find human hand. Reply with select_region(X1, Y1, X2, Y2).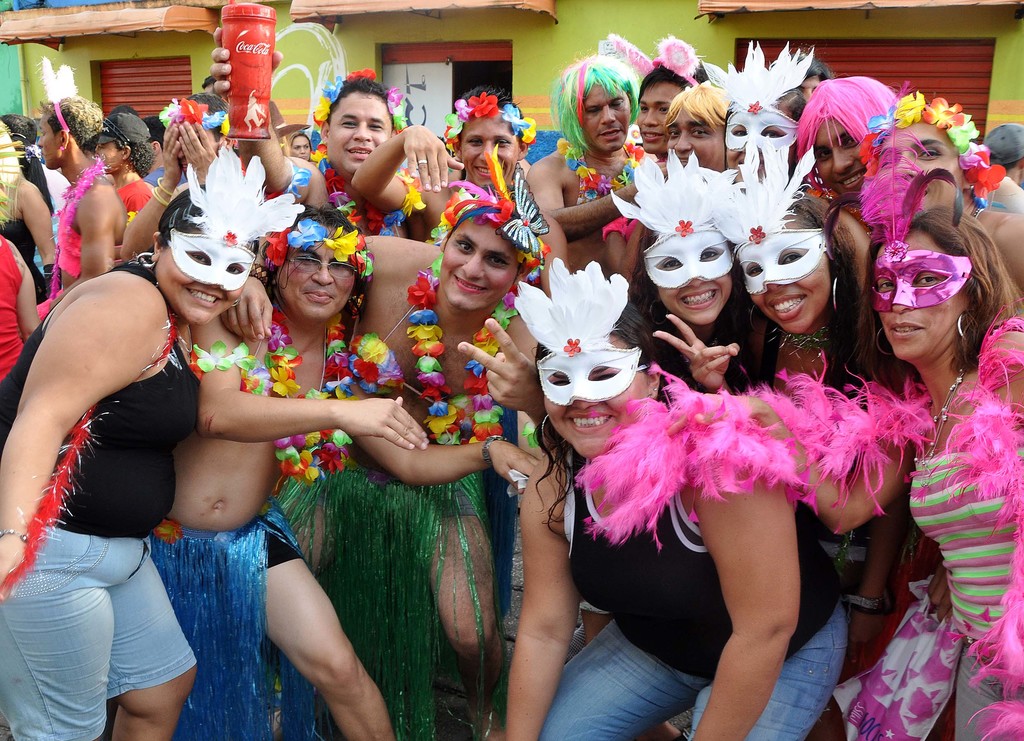
select_region(177, 117, 218, 184).
